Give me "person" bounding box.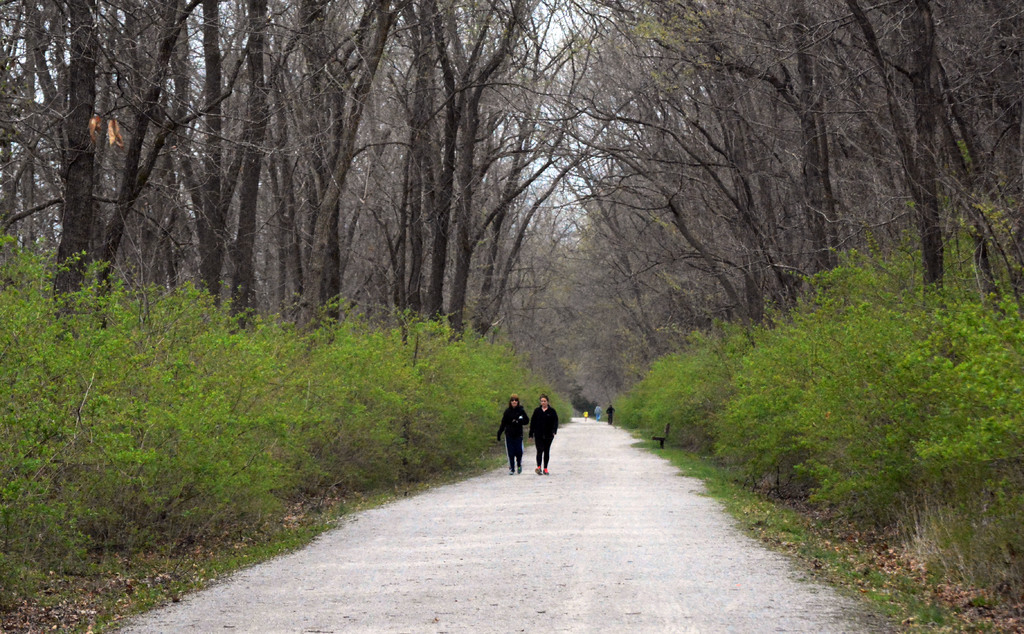
bbox=(529, 394, 559, 478).
